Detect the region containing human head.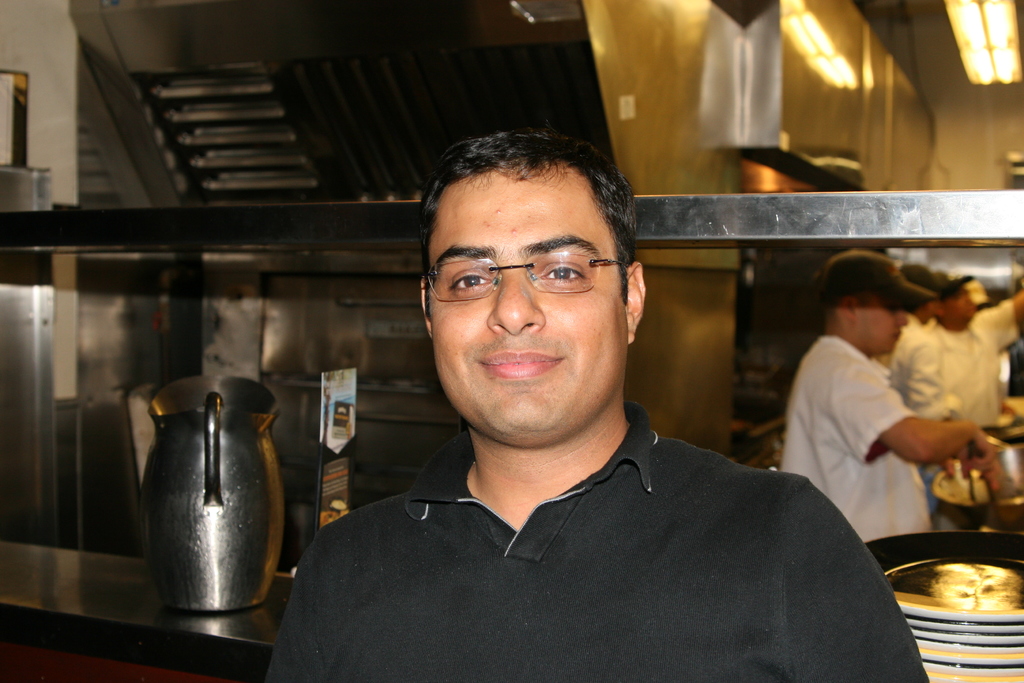
824,249,909,354.
